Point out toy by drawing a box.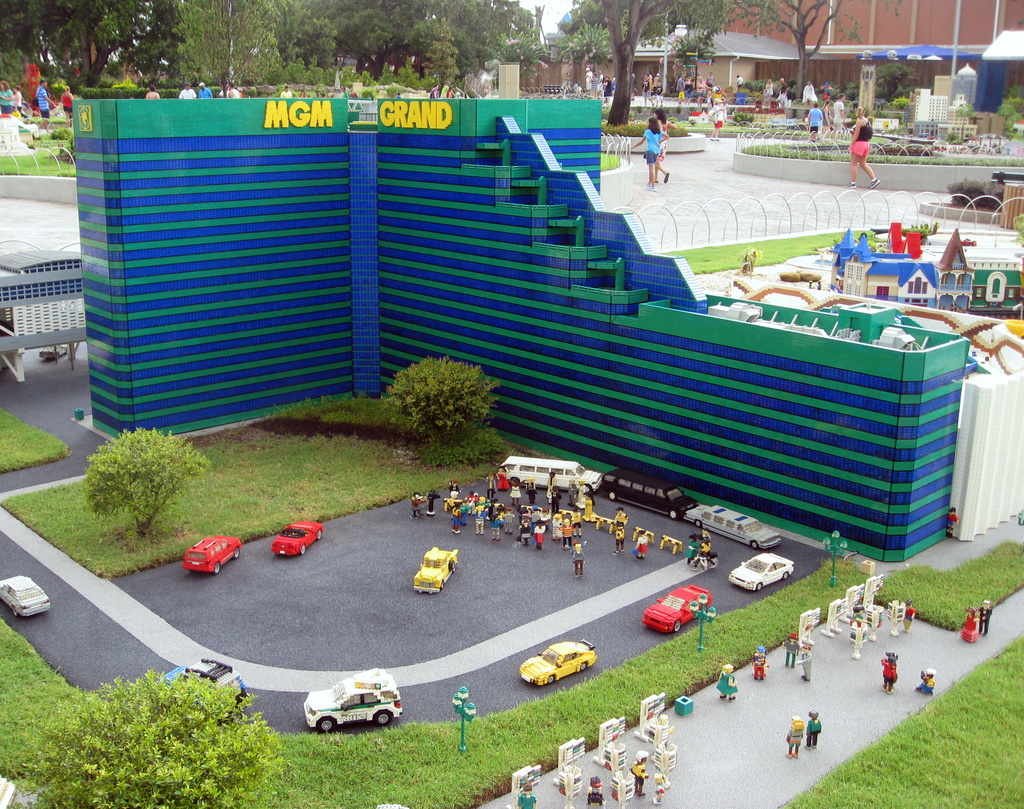
[268,520,325,557].
